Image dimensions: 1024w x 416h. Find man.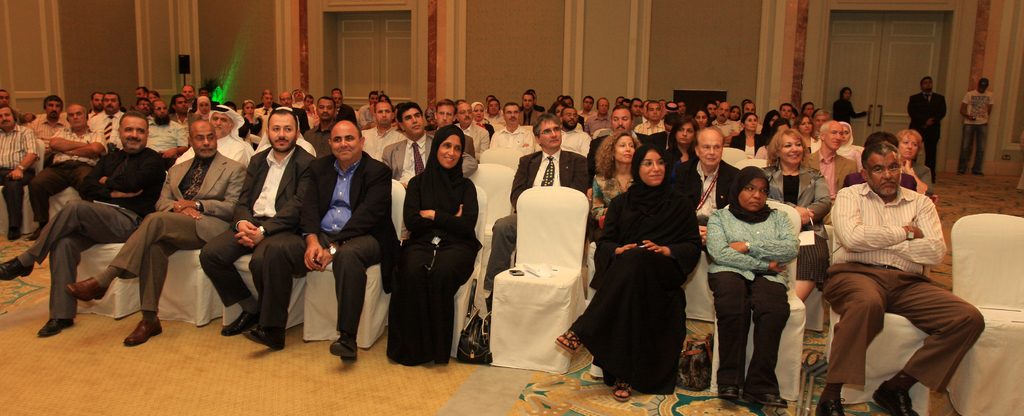
left=134, top=97, right=154, bottom=122.
